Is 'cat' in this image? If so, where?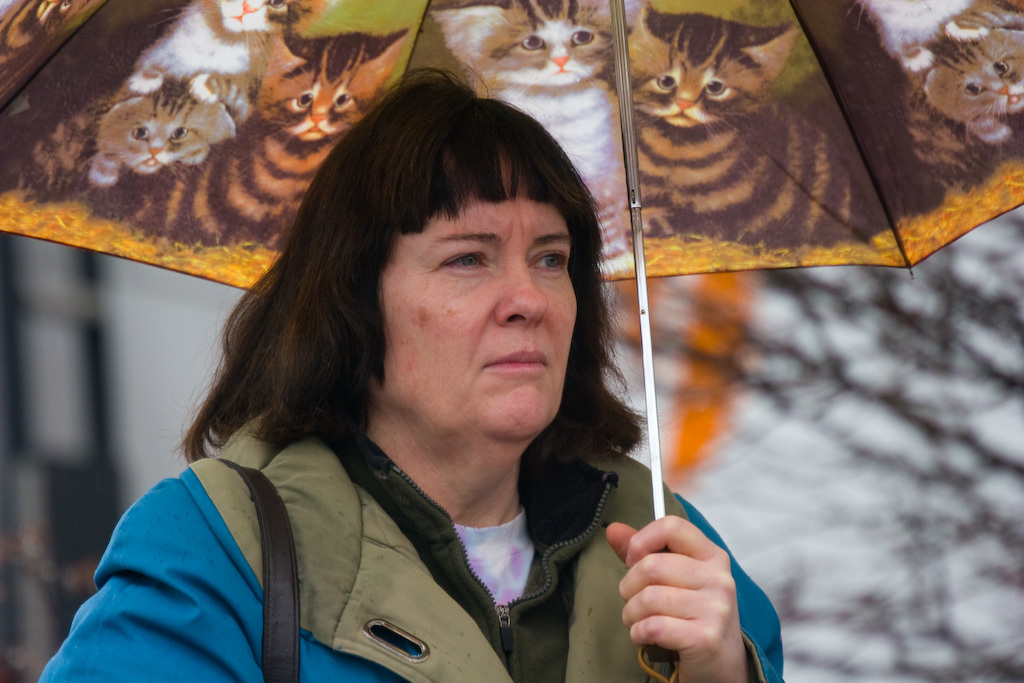
Yes, at pyautogui.locateOnScreen(0, 0, 94, 91).
